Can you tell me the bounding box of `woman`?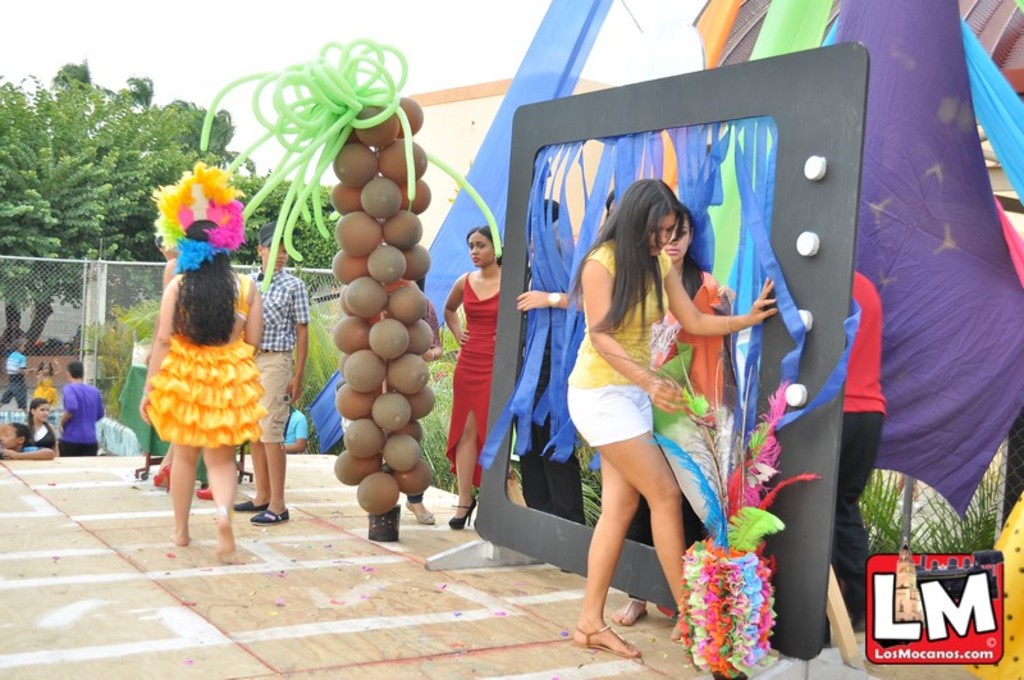
l=20, t=397, r=58, b=449.
